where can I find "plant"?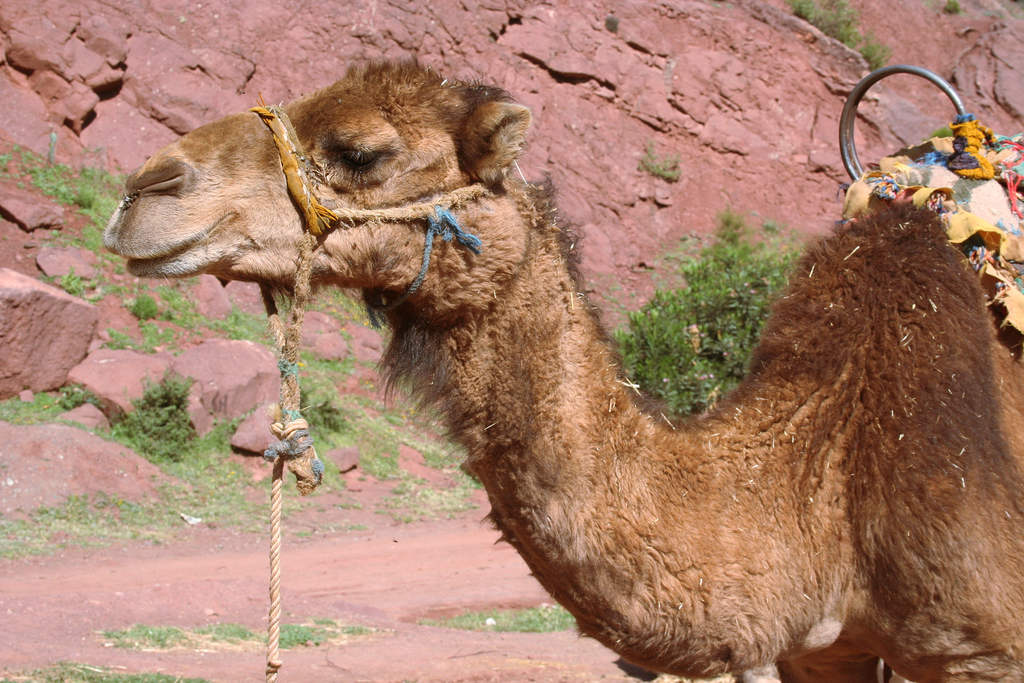
You can find it at crop(640, 140, 685, 188).
